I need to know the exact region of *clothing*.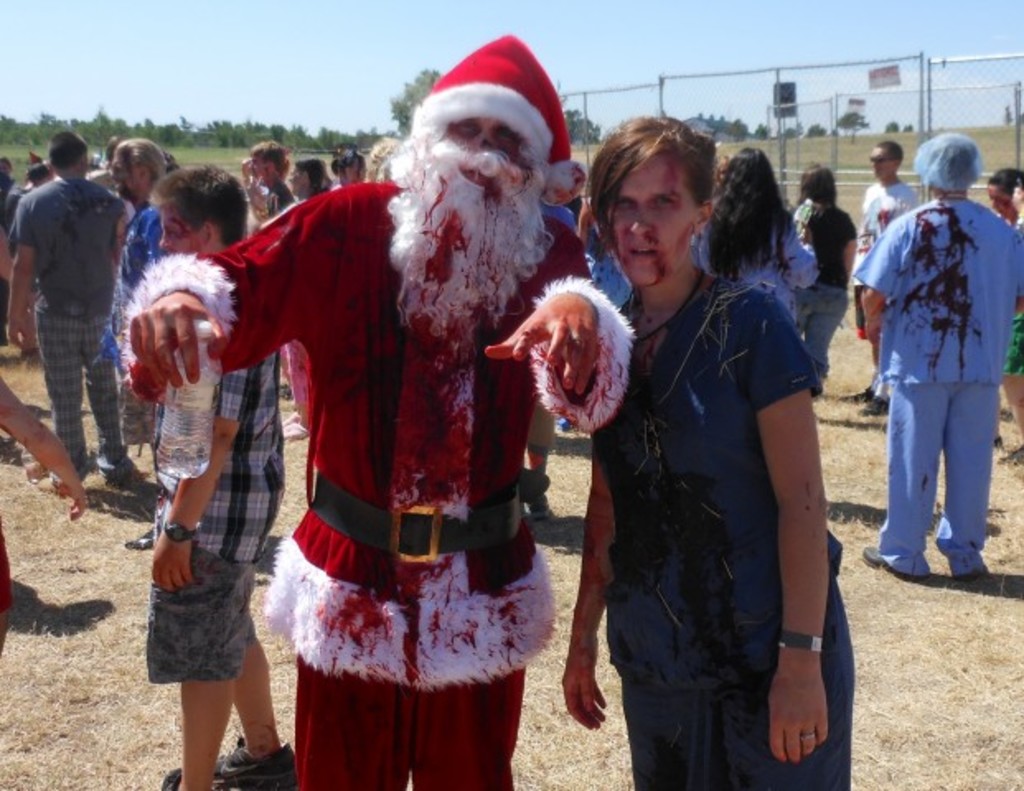
Region: detection(594, 278, 851, 789).
